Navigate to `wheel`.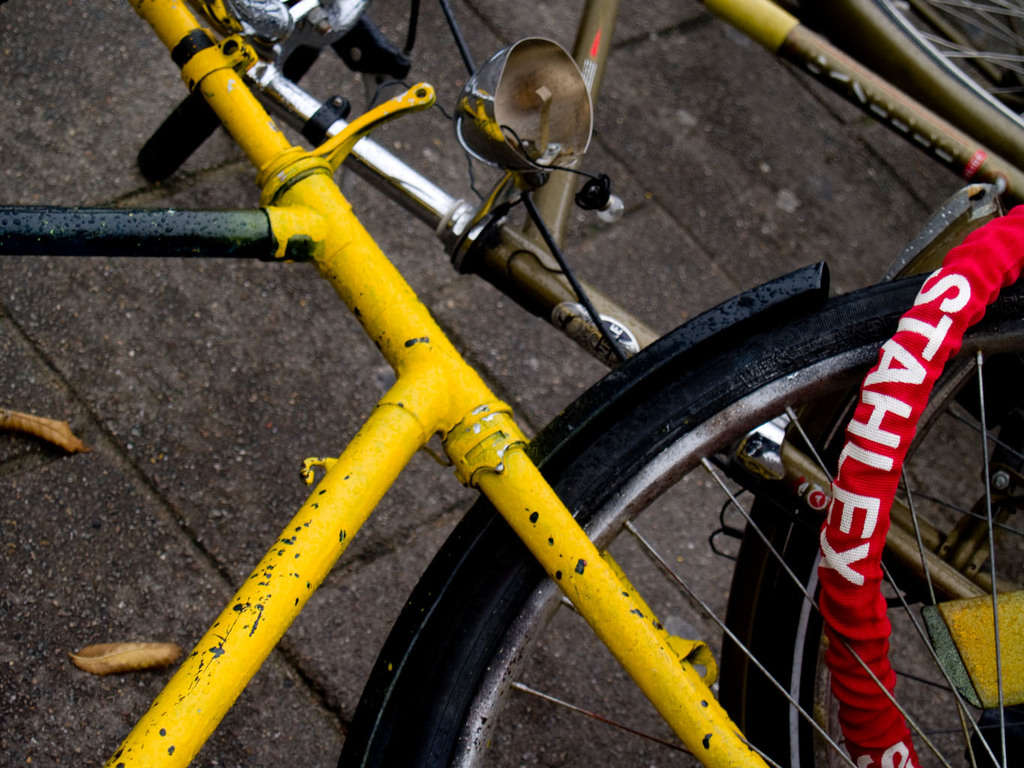
Navigation target: (x1=344, y1=265, x2=1023, y2=767).
